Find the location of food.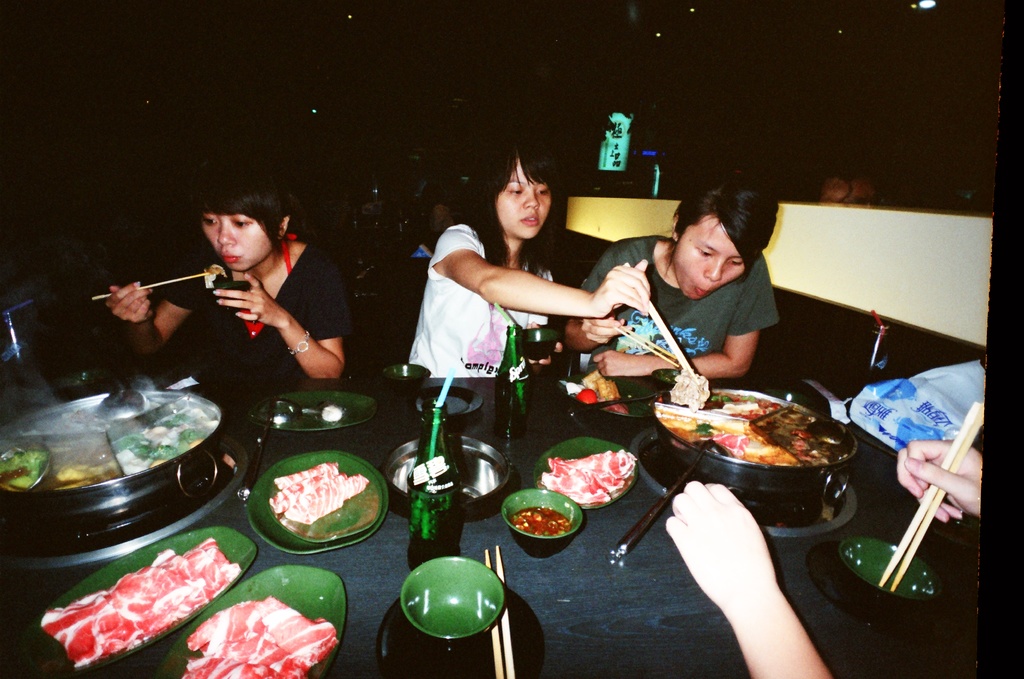
Location: box=[511, 506, 567, 535].
